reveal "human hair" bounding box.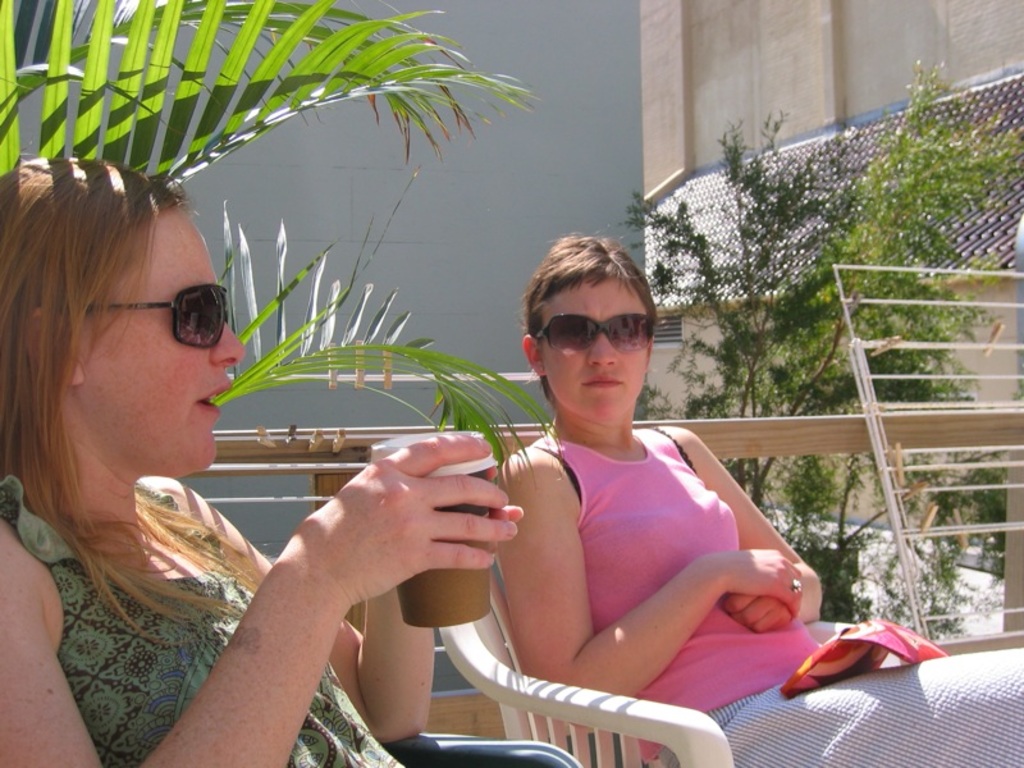
Revealed: 0 159 270 635.
